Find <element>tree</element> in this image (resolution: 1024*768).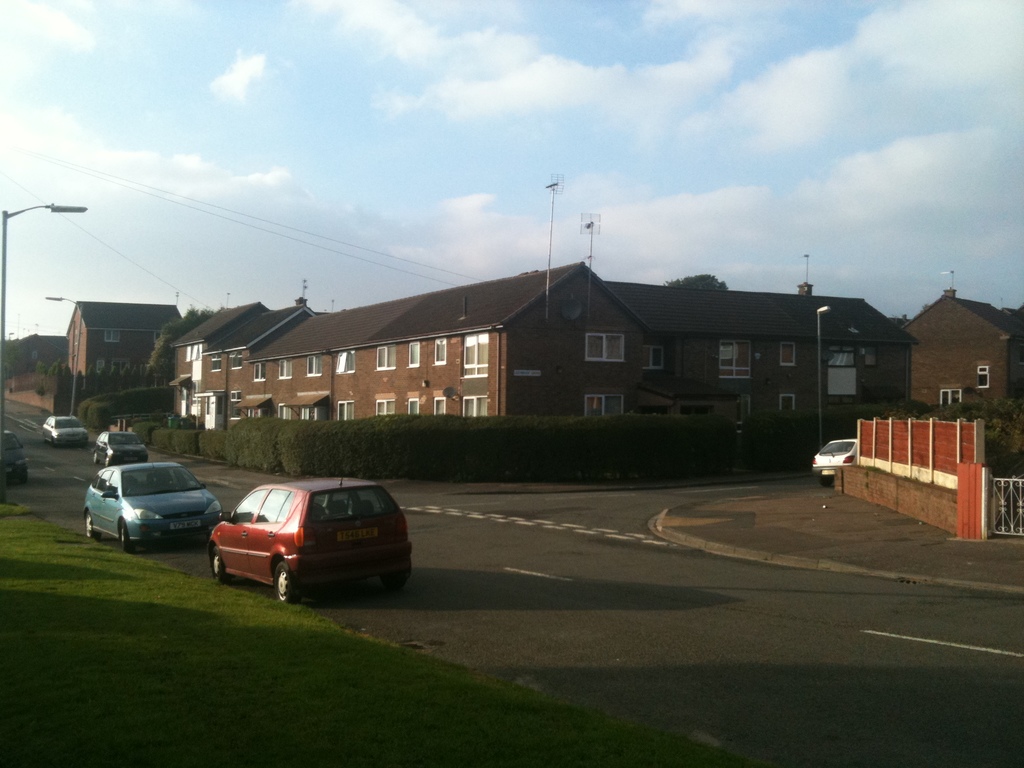
left=668, top=274, right=732, bottom=295.
